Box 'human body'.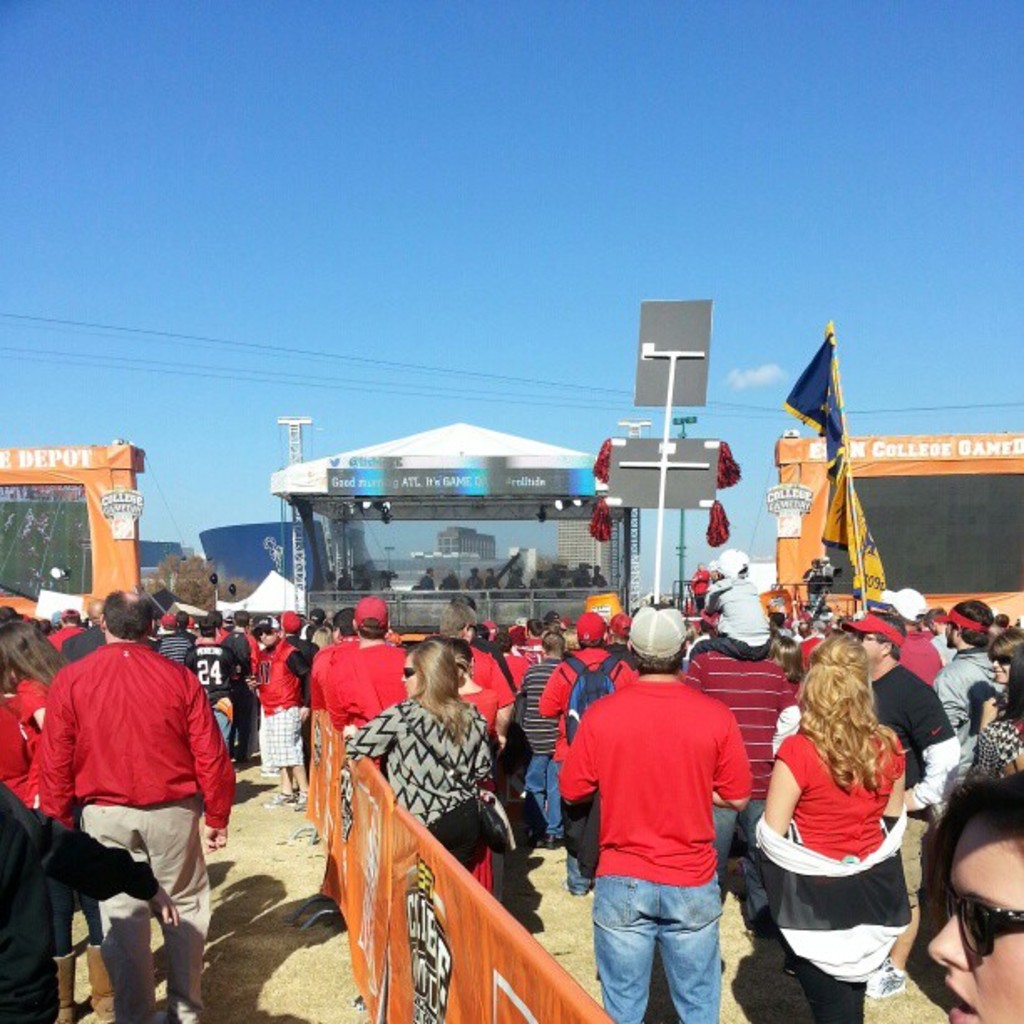
(689, 591, 806, 872).
